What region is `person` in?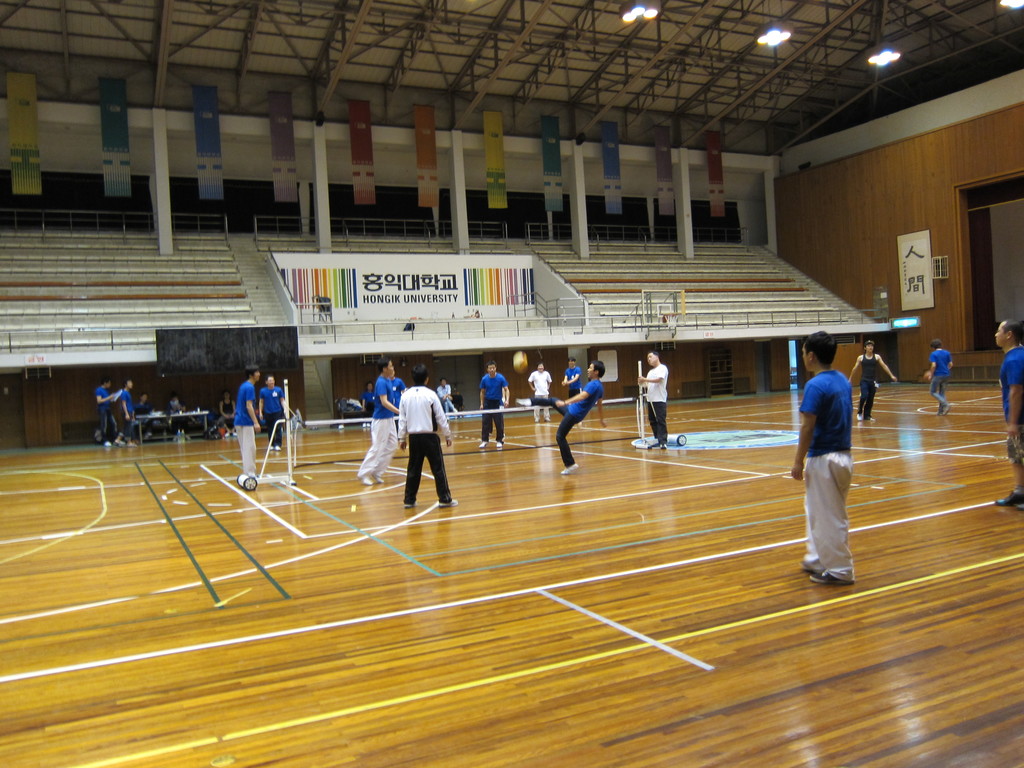
[x1=216, y1=386, x2=242, y2=436].
